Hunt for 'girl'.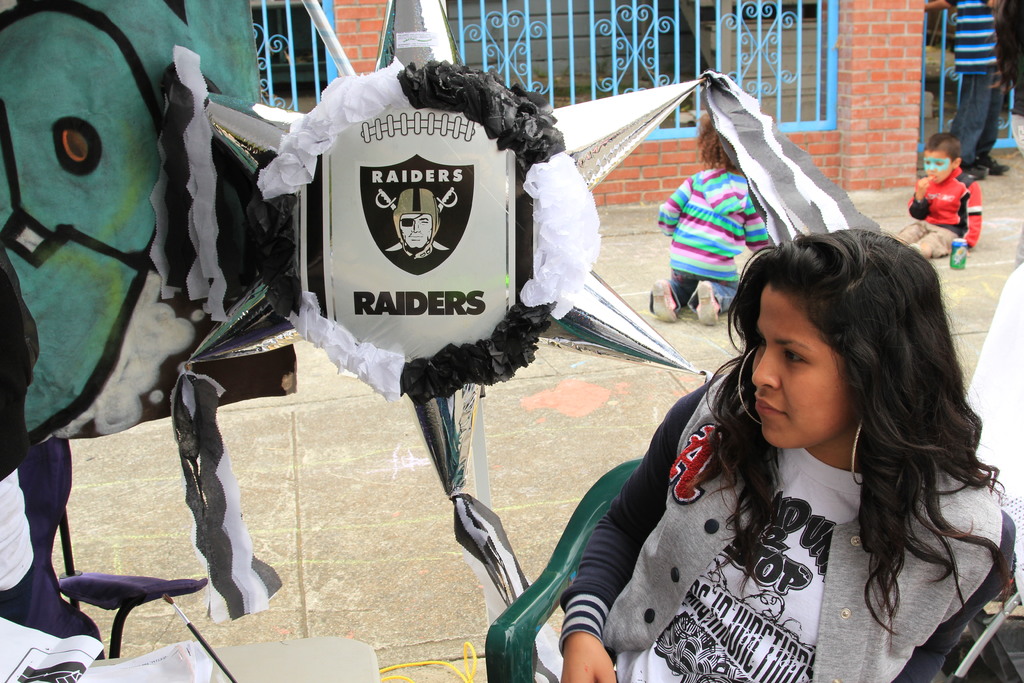
Hunted down at left=525, top=197, right=1009, bottom=673.
